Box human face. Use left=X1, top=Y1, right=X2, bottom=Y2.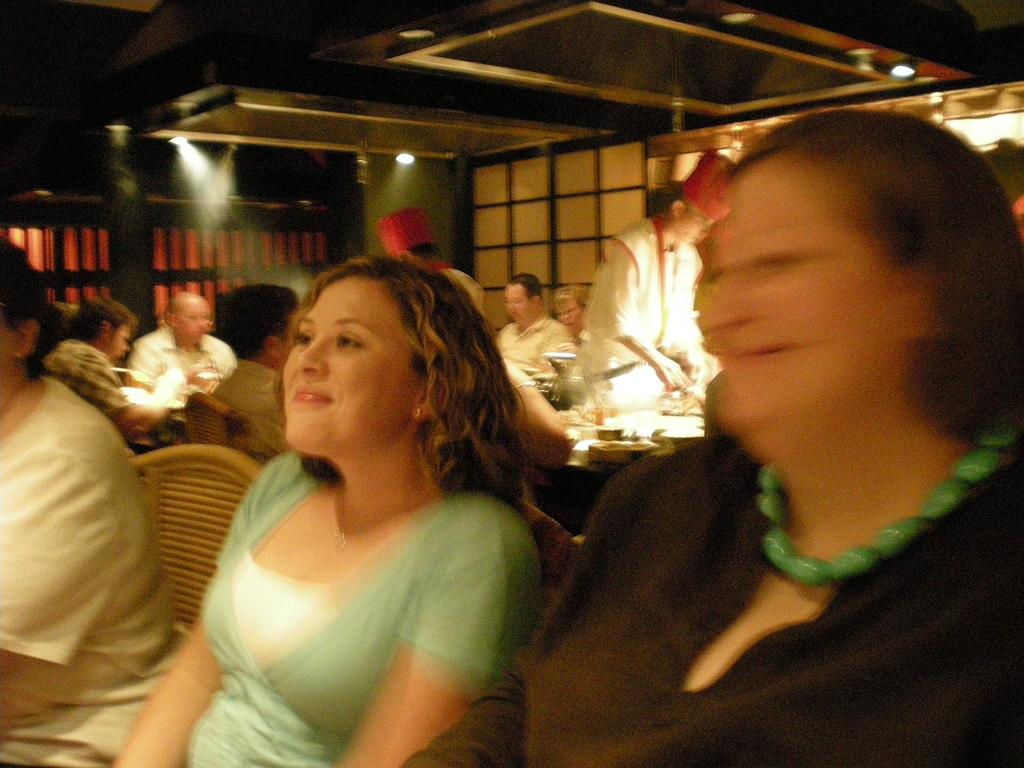
left=505, top=281, right=535, bottom=330.
